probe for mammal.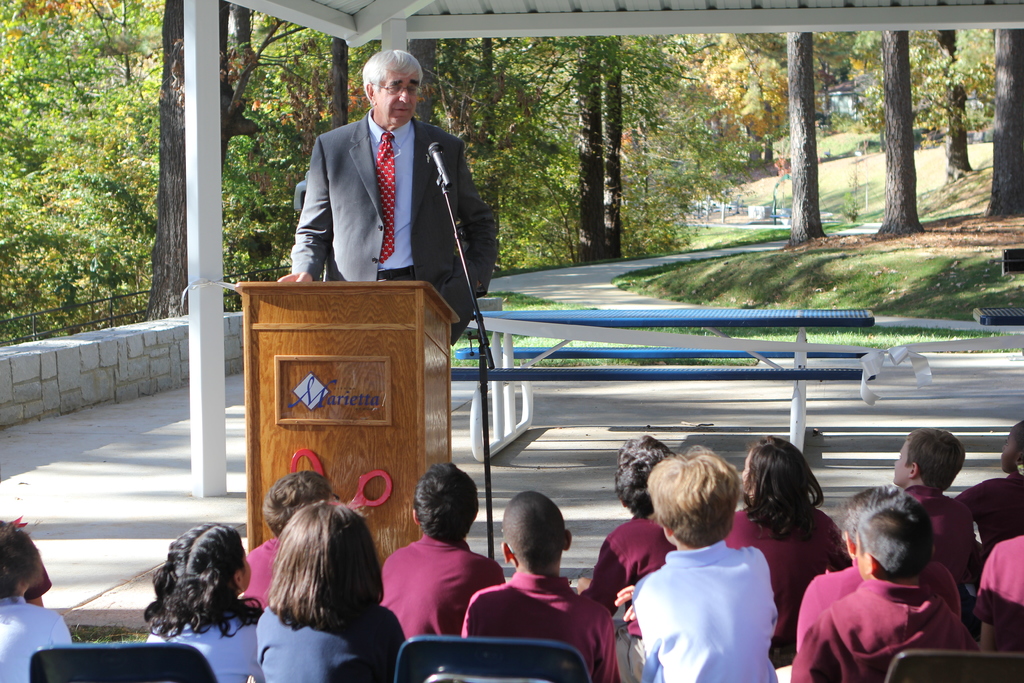
Probe result: 0/518/74/682.
